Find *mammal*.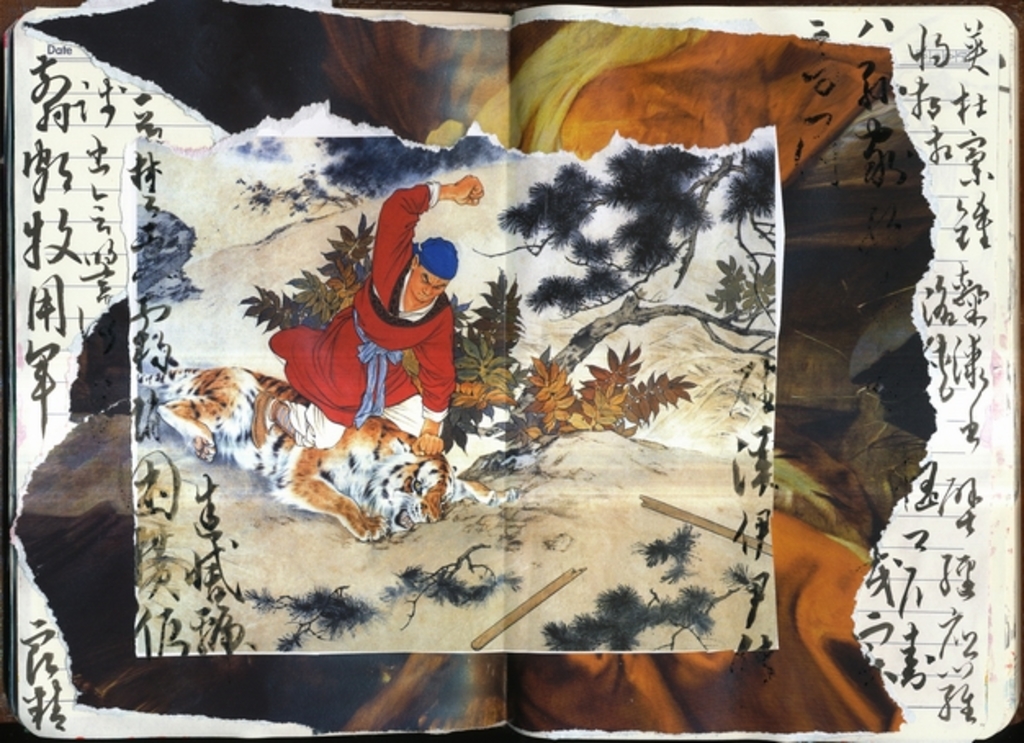
[319,167,461,444].
